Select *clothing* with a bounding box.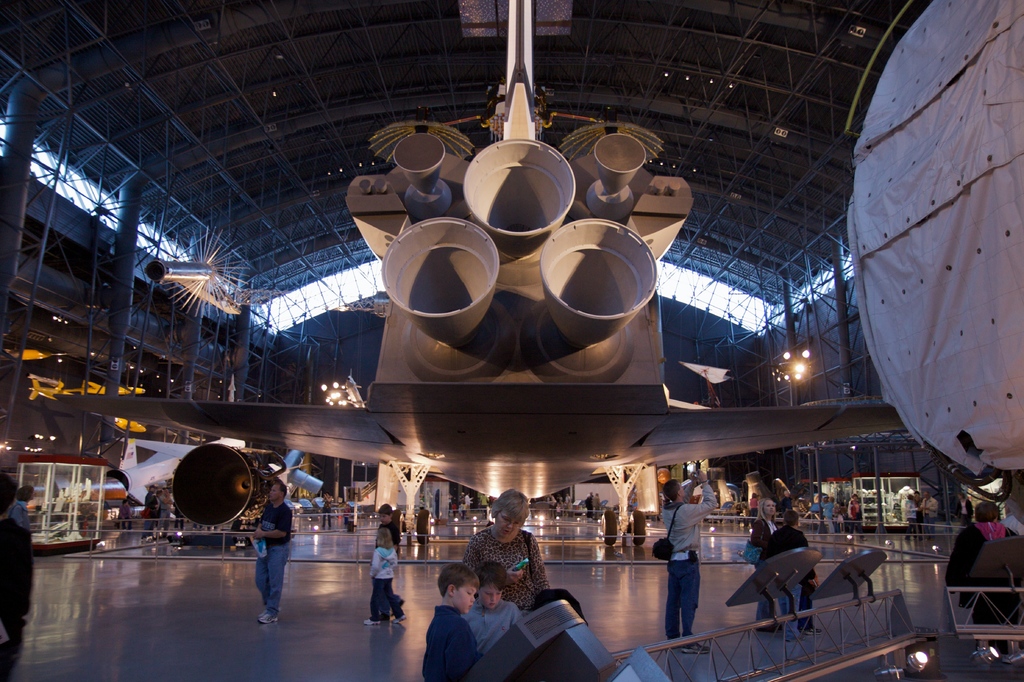
[left=957, top=499, right=973, bottom=531].
